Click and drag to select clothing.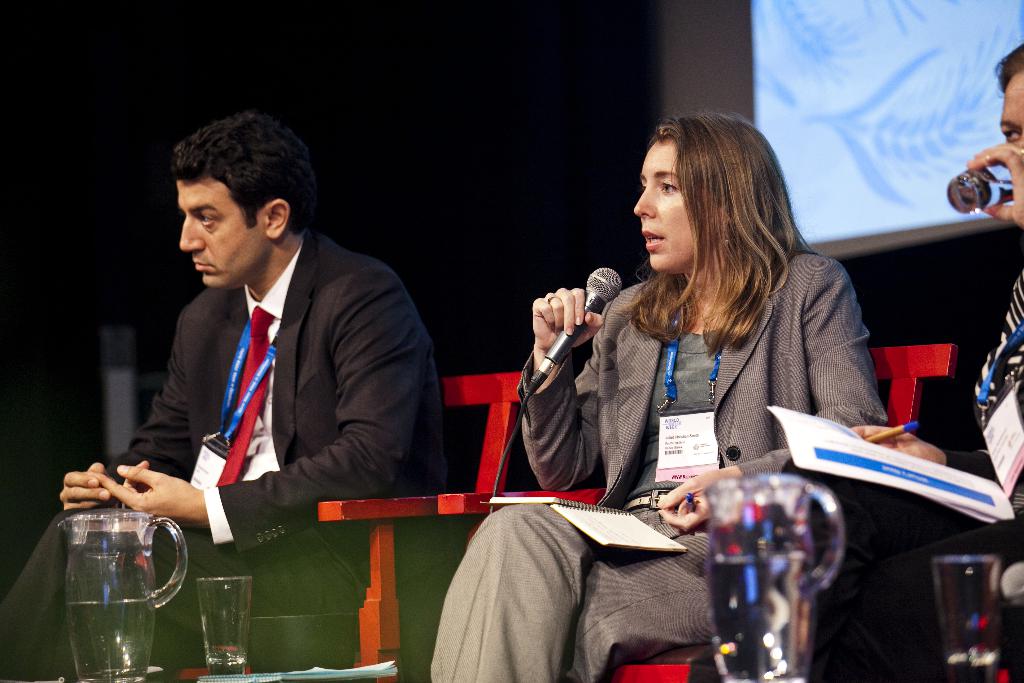
Selection: l=429, t=244, r=892, b=682.
